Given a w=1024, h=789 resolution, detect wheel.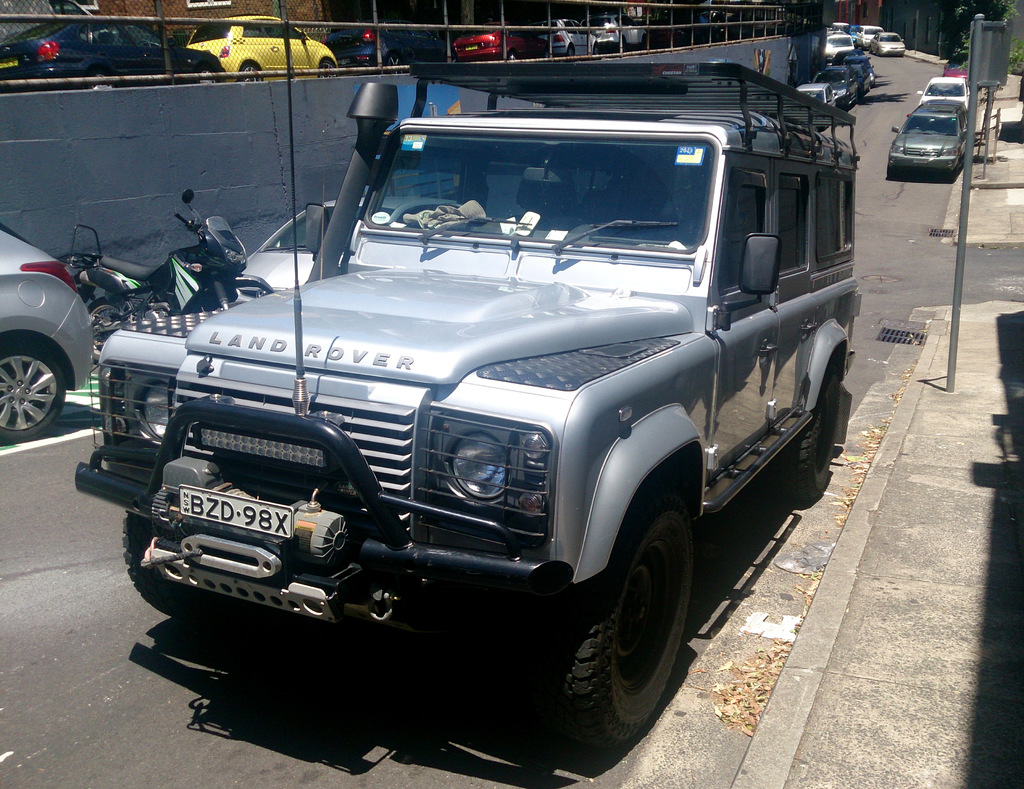
[196,65,217,84].
